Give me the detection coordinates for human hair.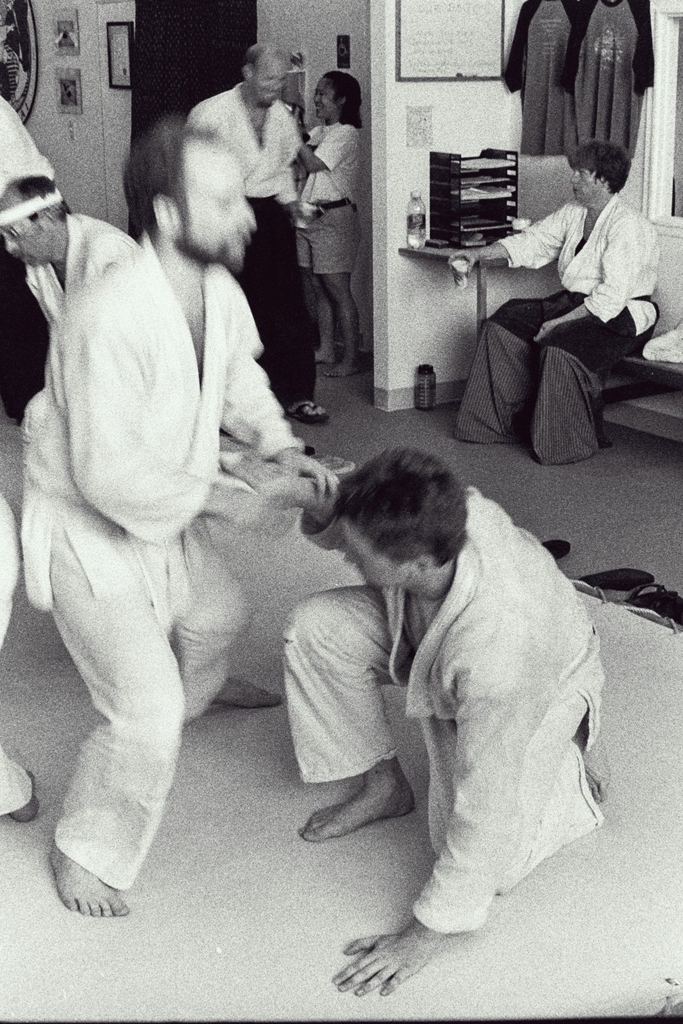
316,57,365,134.
